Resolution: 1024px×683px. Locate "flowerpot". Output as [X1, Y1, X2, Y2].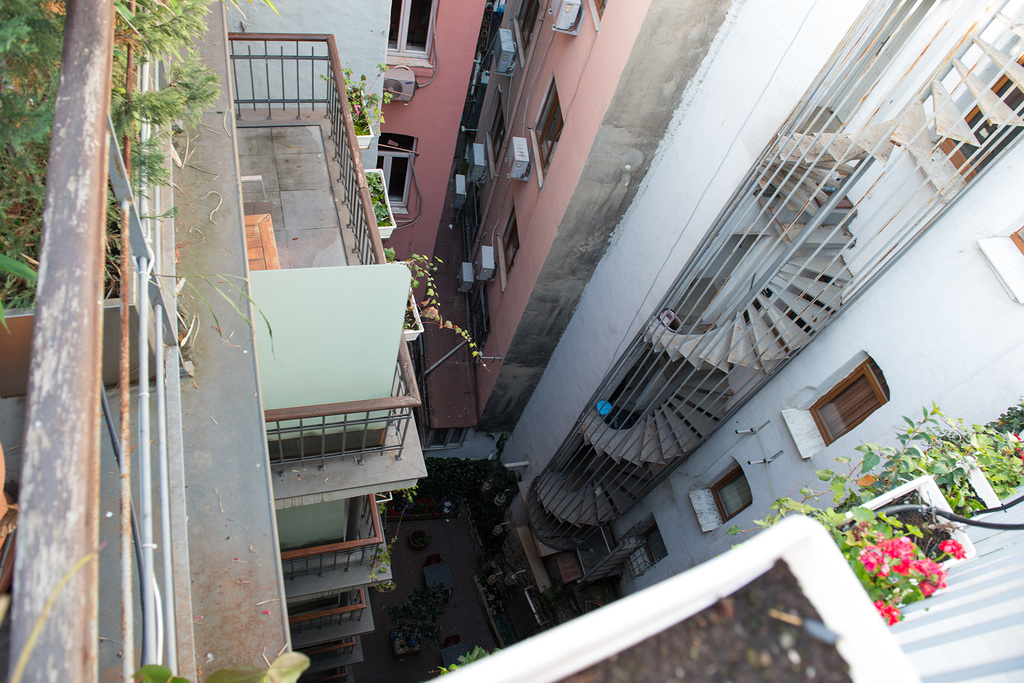
[344, 84, 375, 152].
